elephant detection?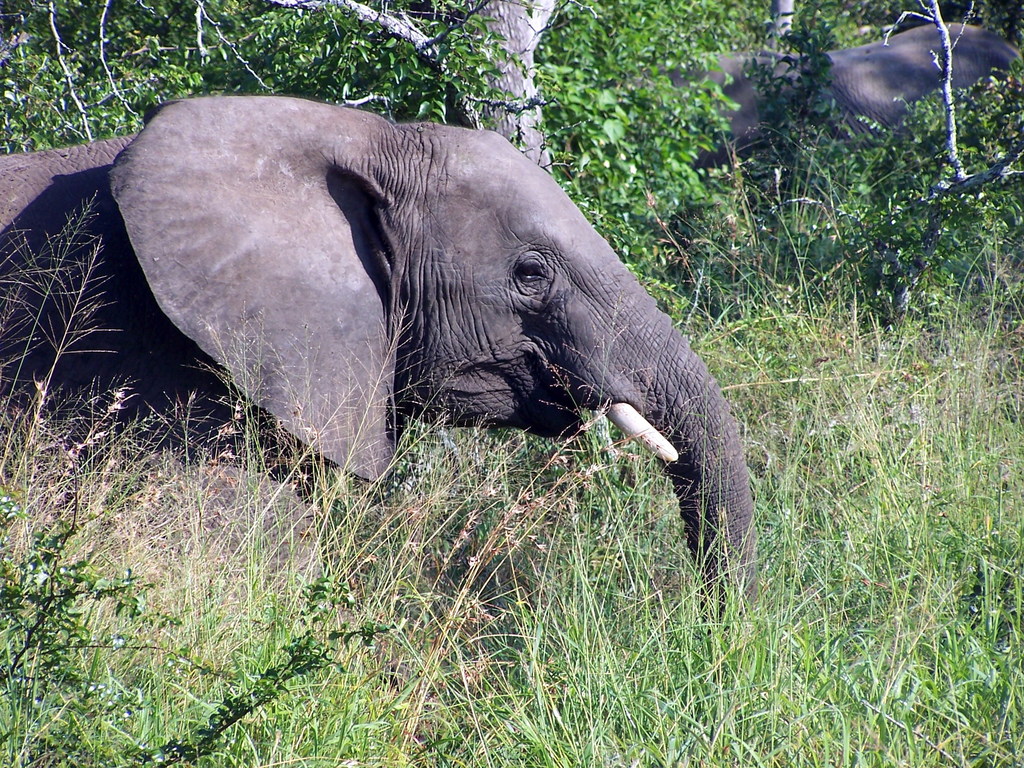
(618,46,799,163)
